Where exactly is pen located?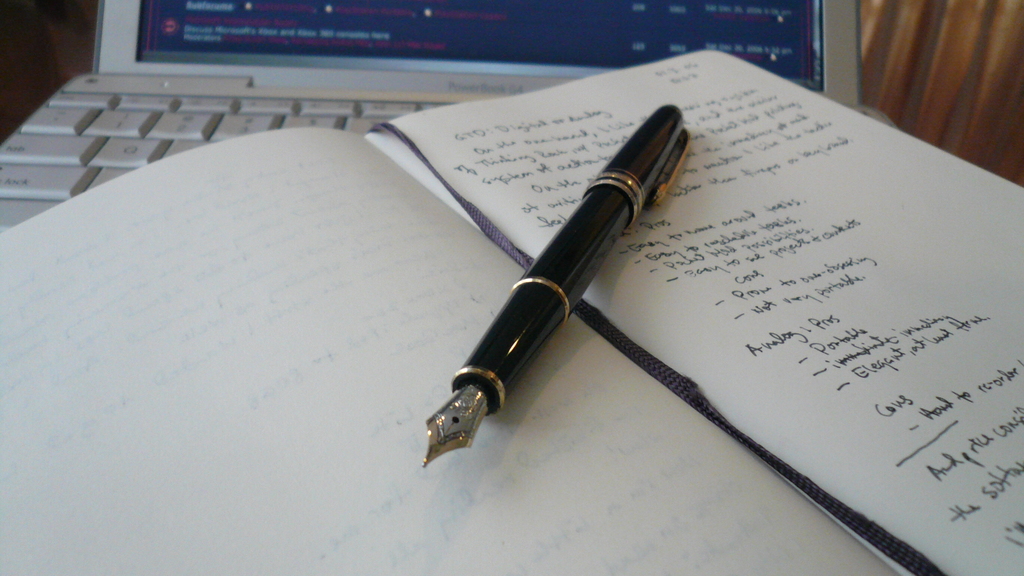
Its bounding box is left=420, top=101, right=691, bottom=465.
